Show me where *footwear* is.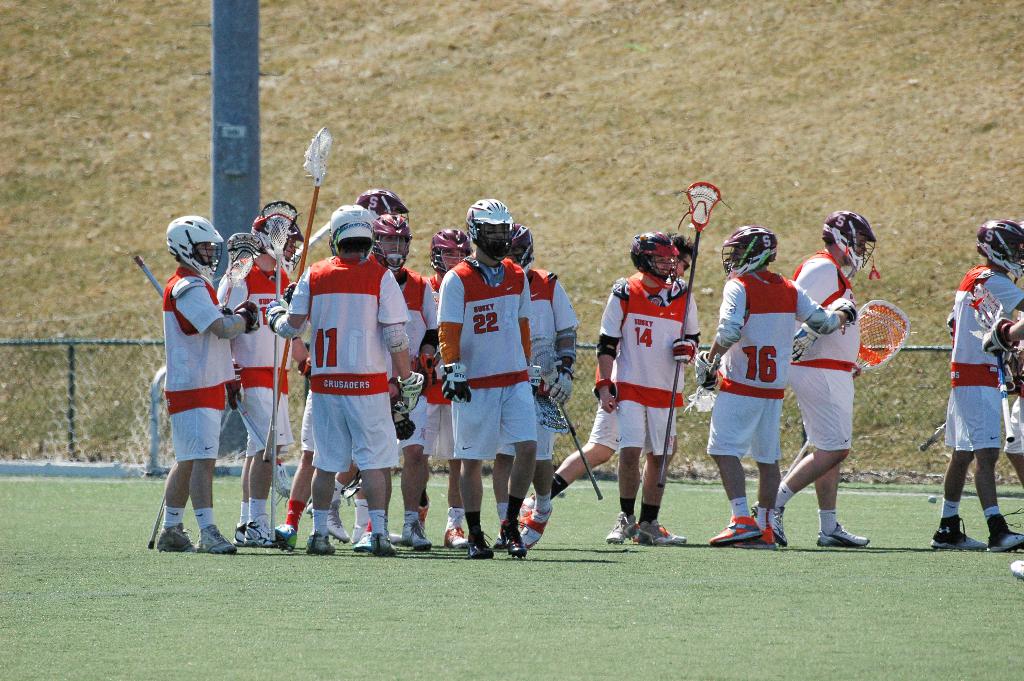
*footwear* is at bbox=(231, 519, 244, 545).
